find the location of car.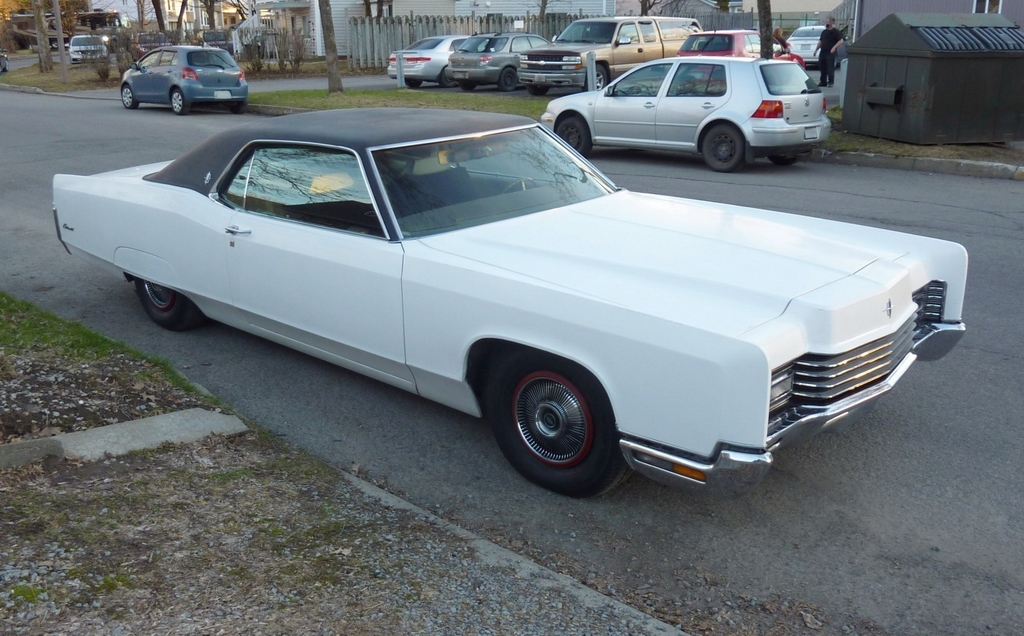
Location: 52,102,971,504.
